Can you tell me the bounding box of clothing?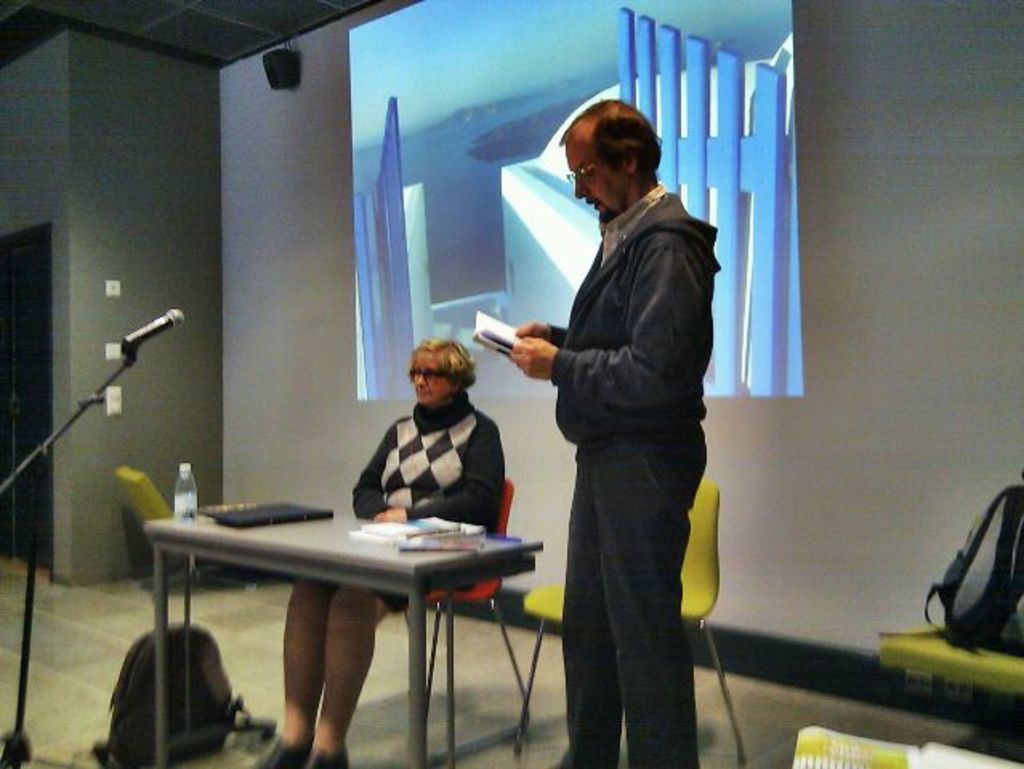
locate(556, 171, 721, 767).
